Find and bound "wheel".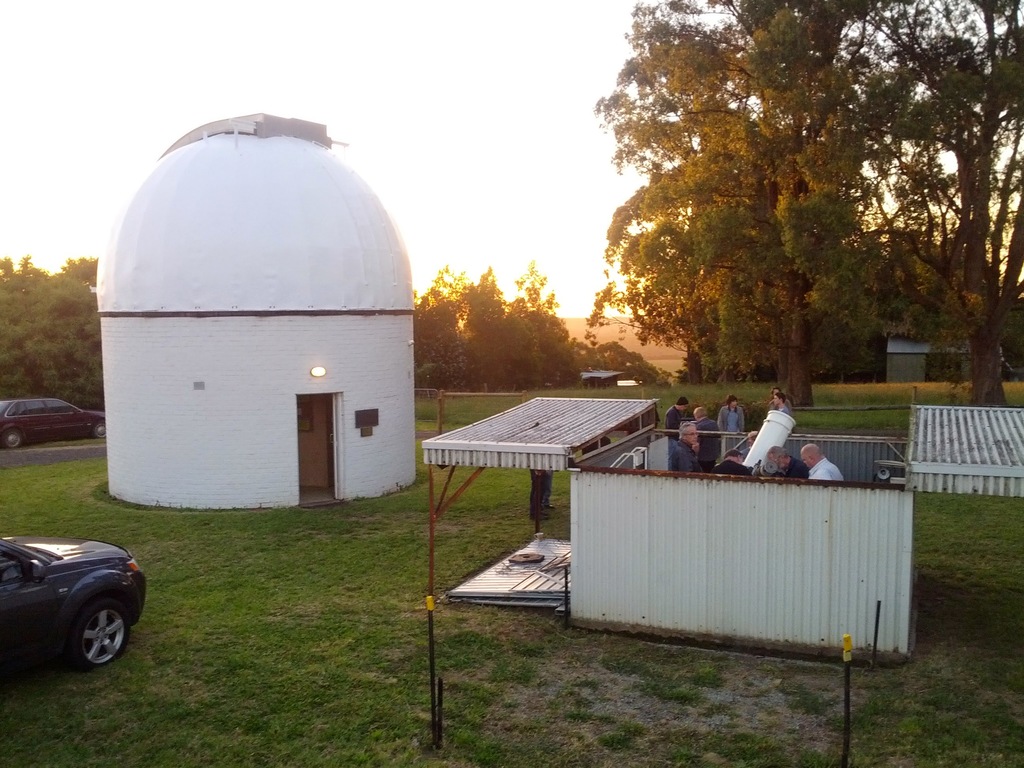
Bound: box=[0, 428, 24, 451].
